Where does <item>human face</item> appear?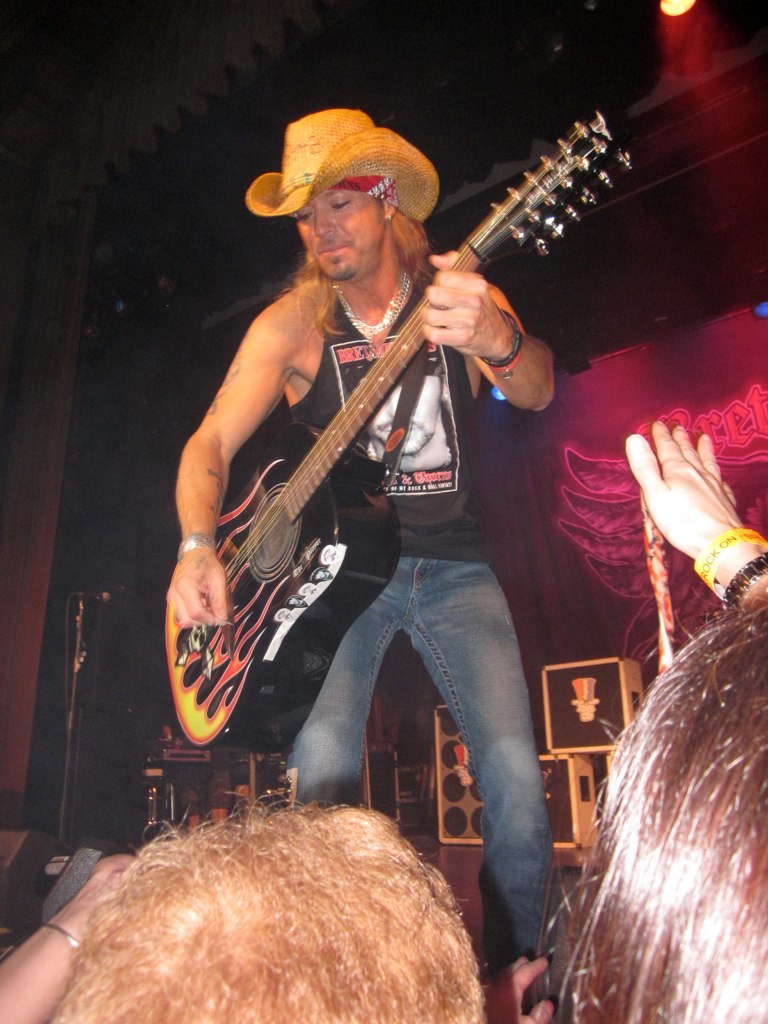
Appears at 295:189:384:283.
